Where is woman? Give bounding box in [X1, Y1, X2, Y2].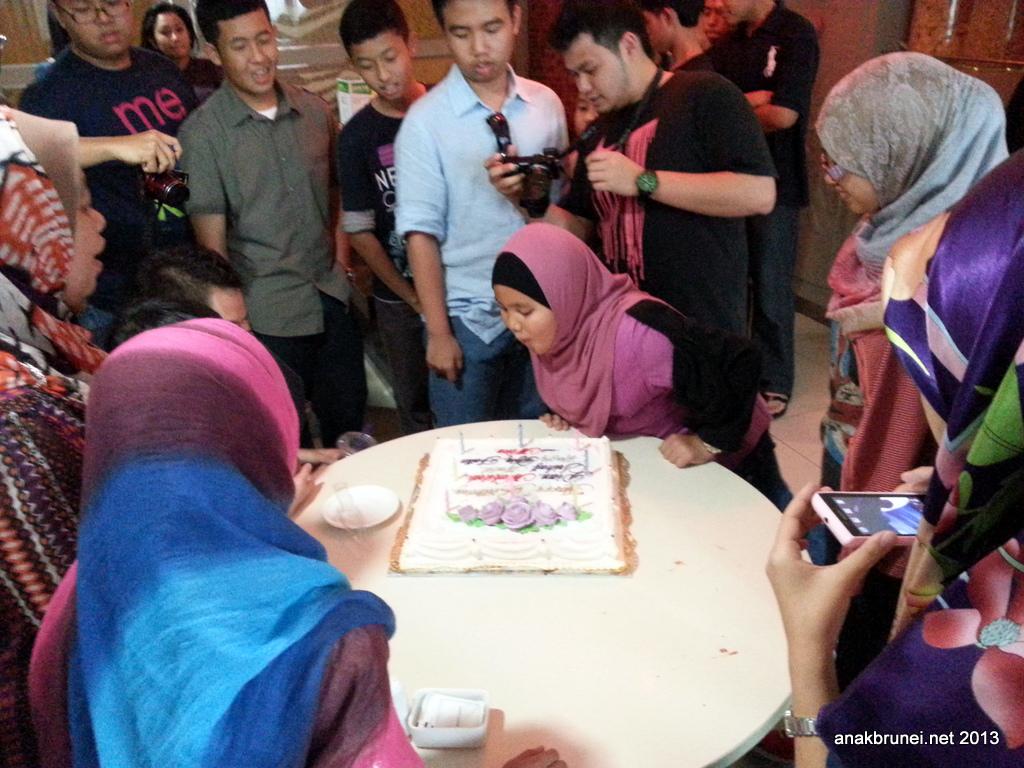
[23, 315, 565, 767].
